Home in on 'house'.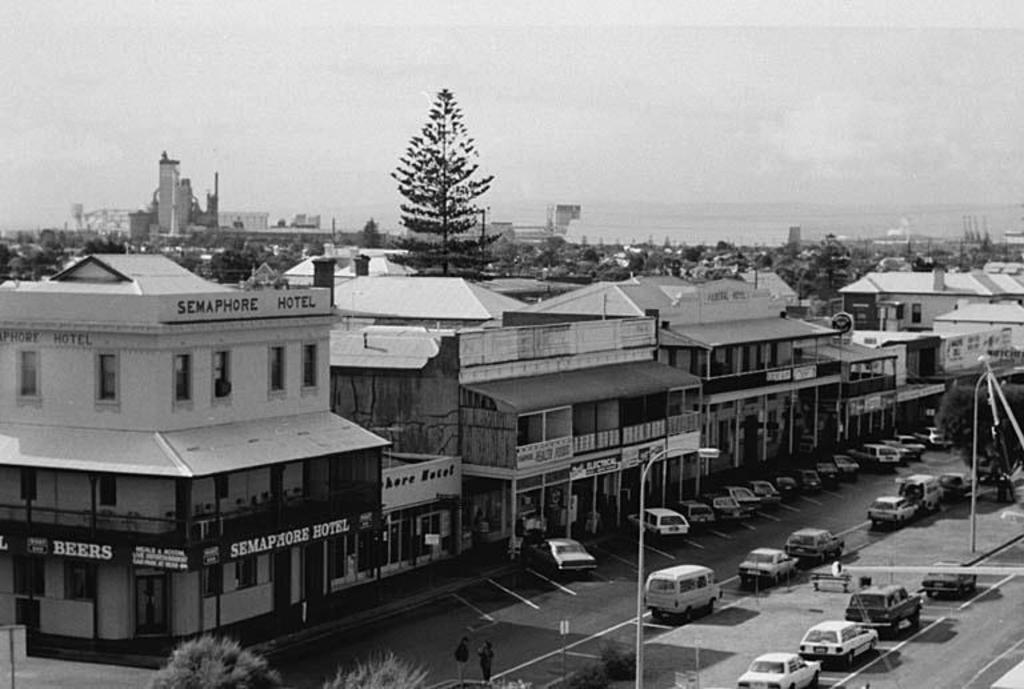
Homed in at [505,195,576,247].
